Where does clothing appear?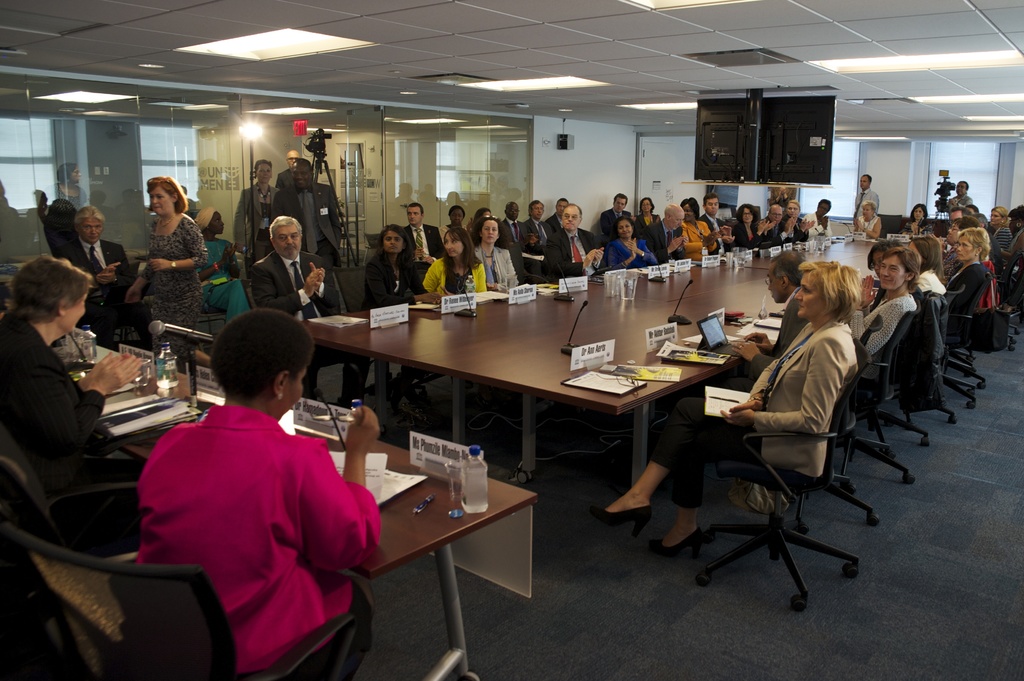
Appears at x1=401, y1=225, x2=440, y2=265.
